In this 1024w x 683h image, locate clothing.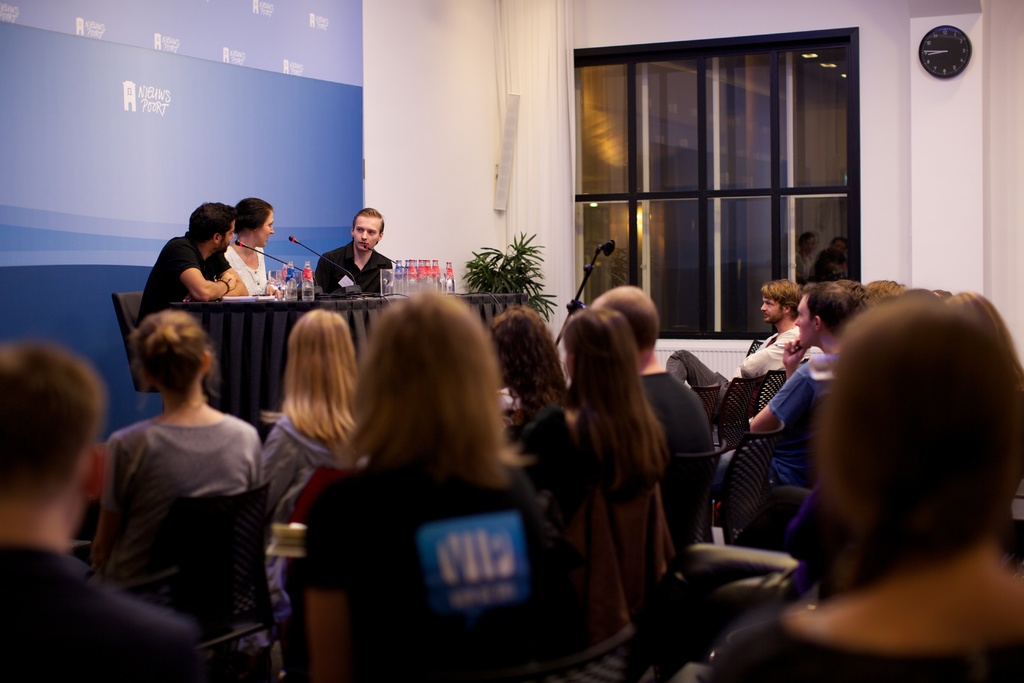
Bounding box: 669 331 756 413.
